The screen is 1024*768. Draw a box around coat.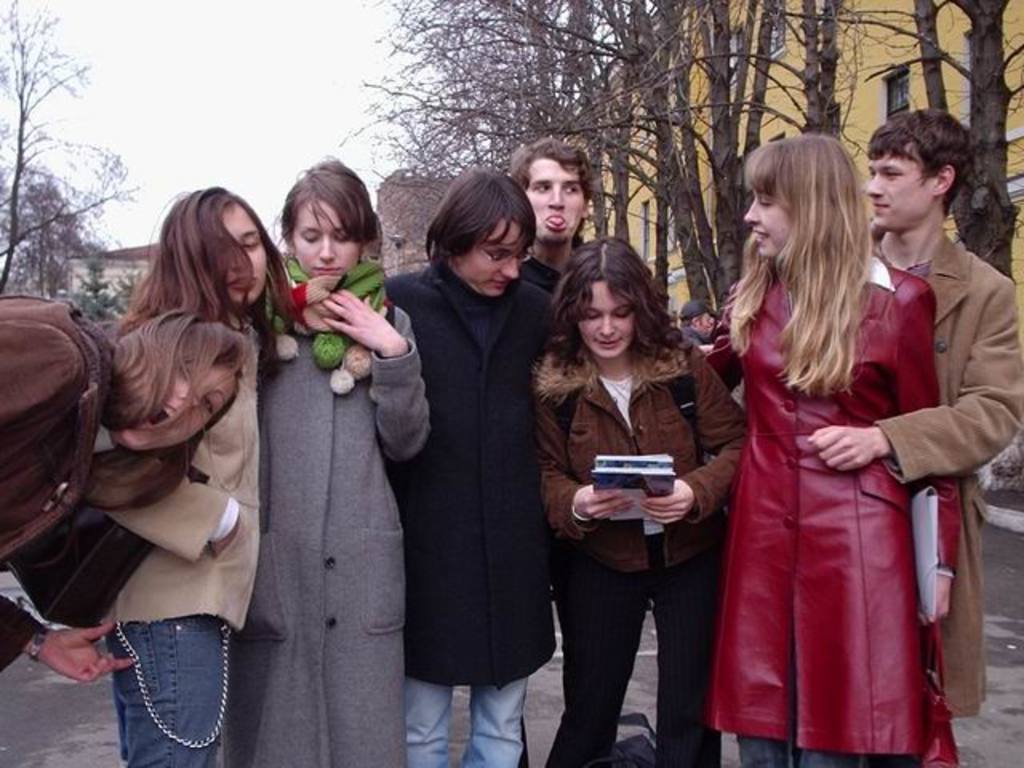
[left=216, top=283, right=429, bottom=766].
